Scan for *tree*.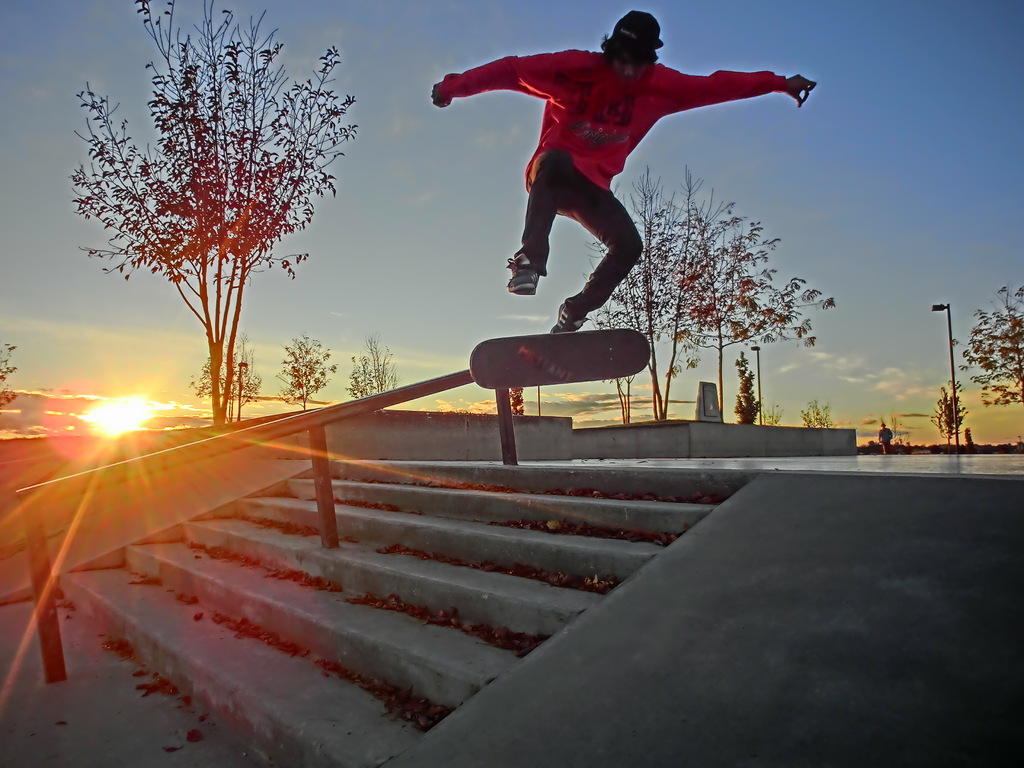
Scan result: Rect(679, 177, 840, 428).
